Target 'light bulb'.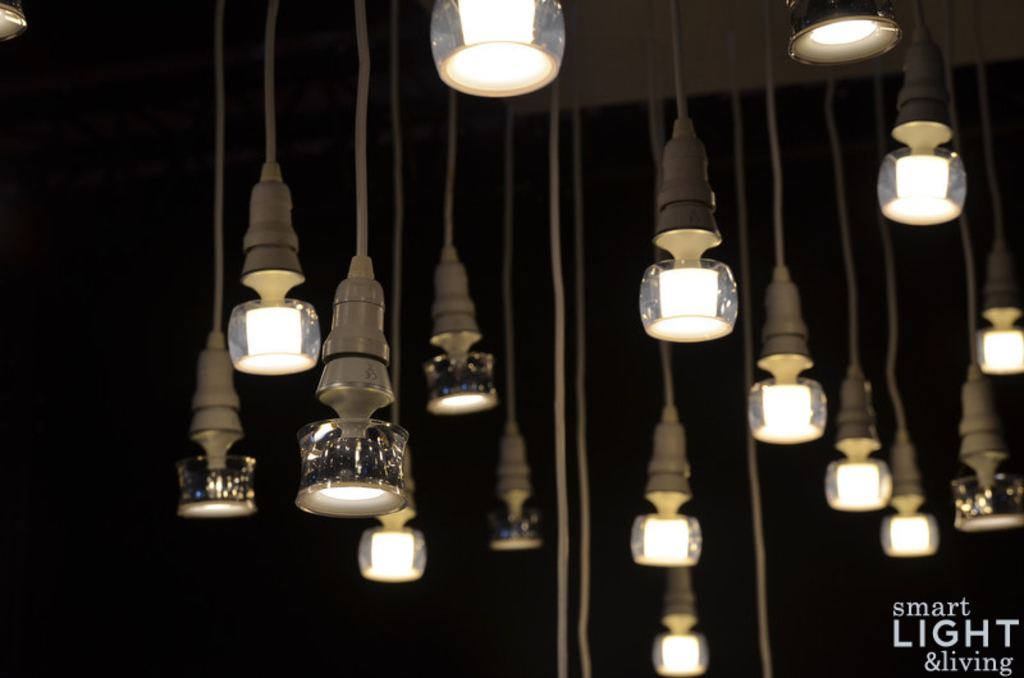
Target region: locate(765, 380, 810, 429).
